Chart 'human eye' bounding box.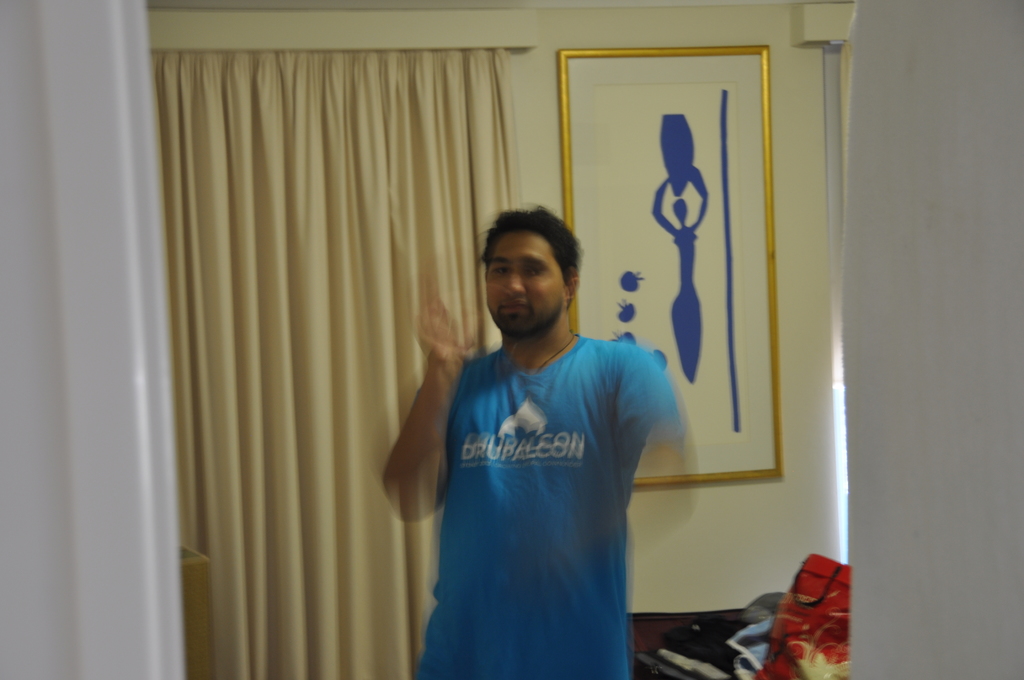
Charted: <box>524,266,548,278</box>.
